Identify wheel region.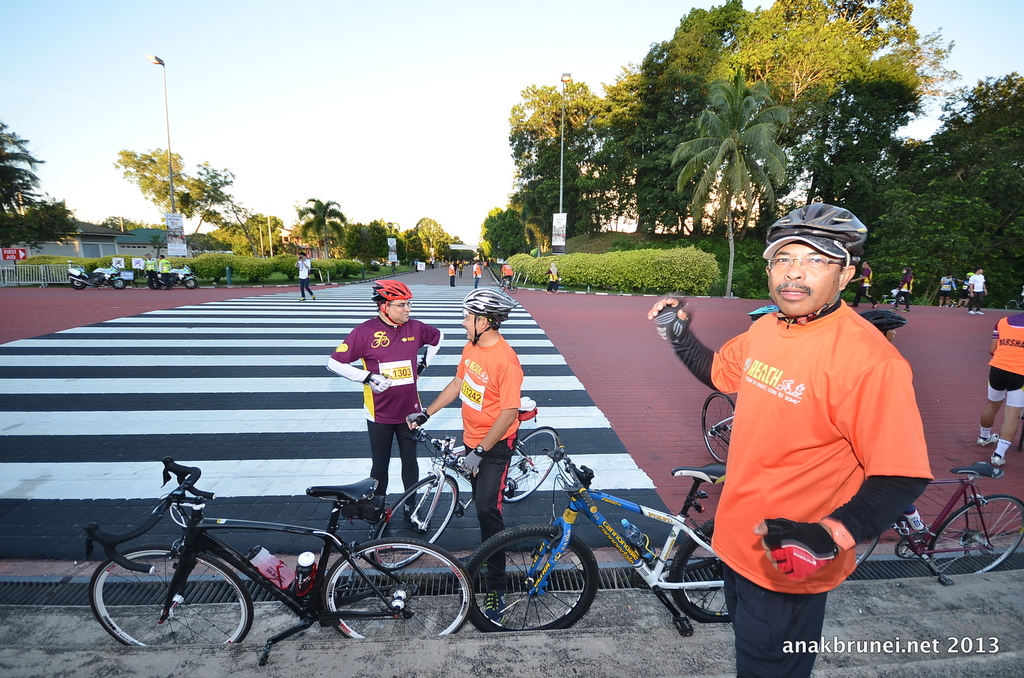
Region: [672,512,732,622].
